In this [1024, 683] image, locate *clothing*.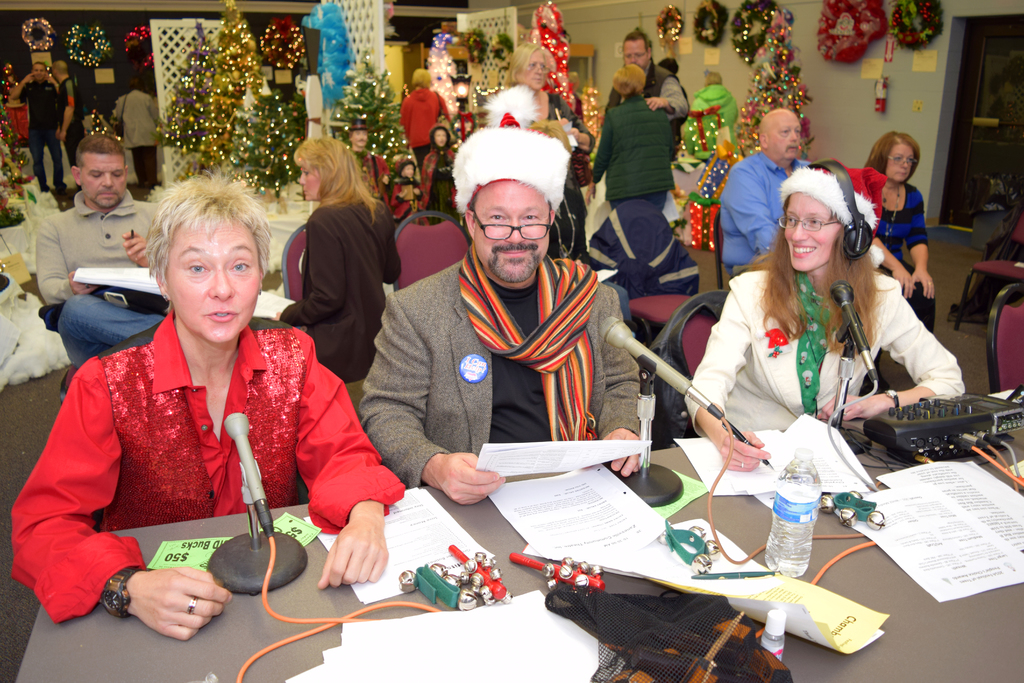
Bounding box: {"x1": 720, "y1": 147, "x2": 810, "y2": 274}.
